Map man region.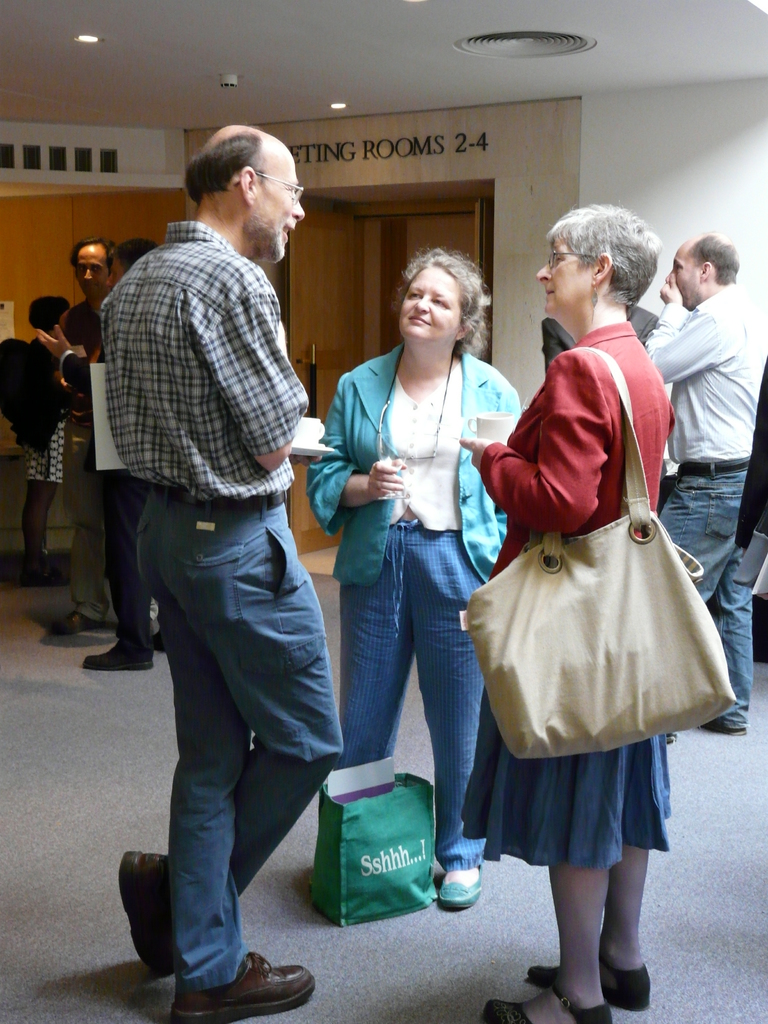
Mapped to <region>85, 104, 376, 975</region>.
